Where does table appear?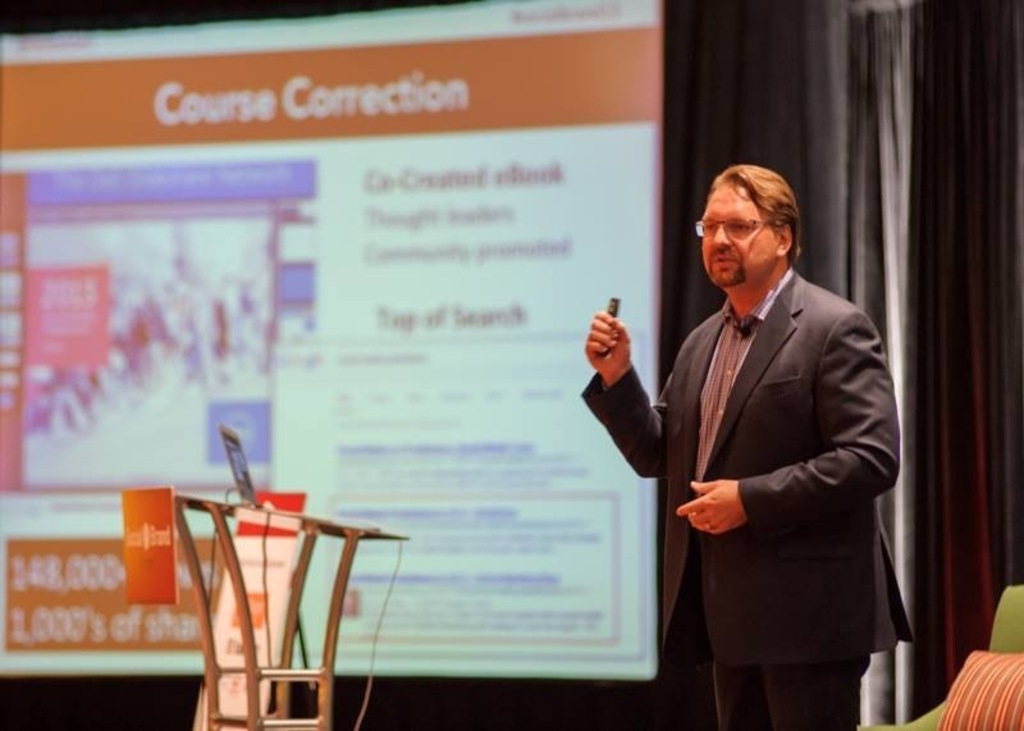
Appears at select_region(129, 463, 406, 713).
